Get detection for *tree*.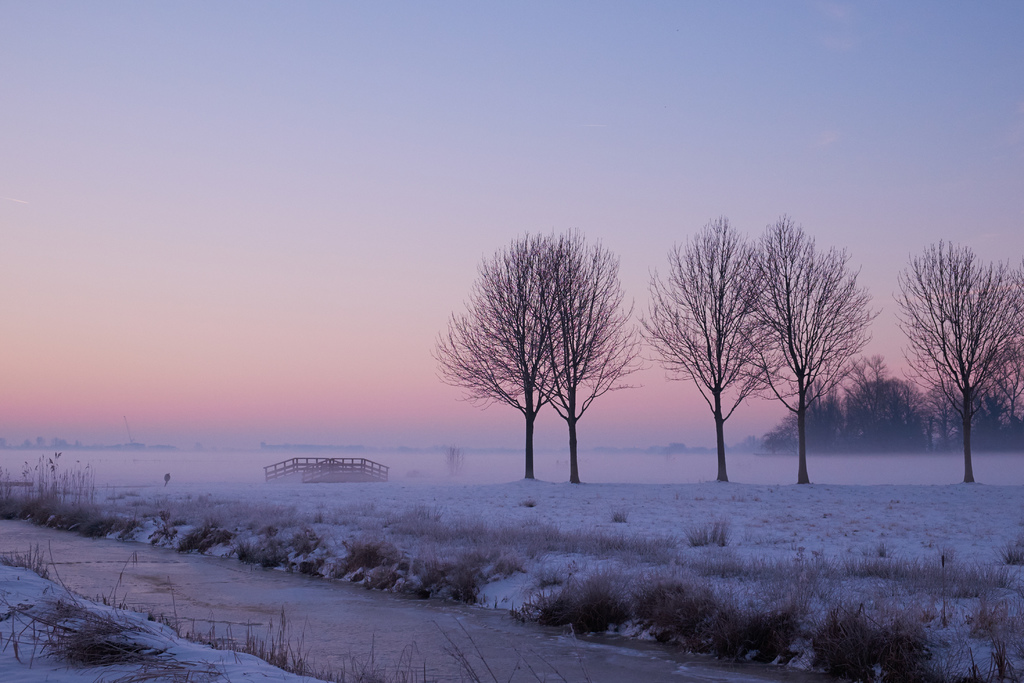
Detection: box=[897, 236, 1023, 479].
